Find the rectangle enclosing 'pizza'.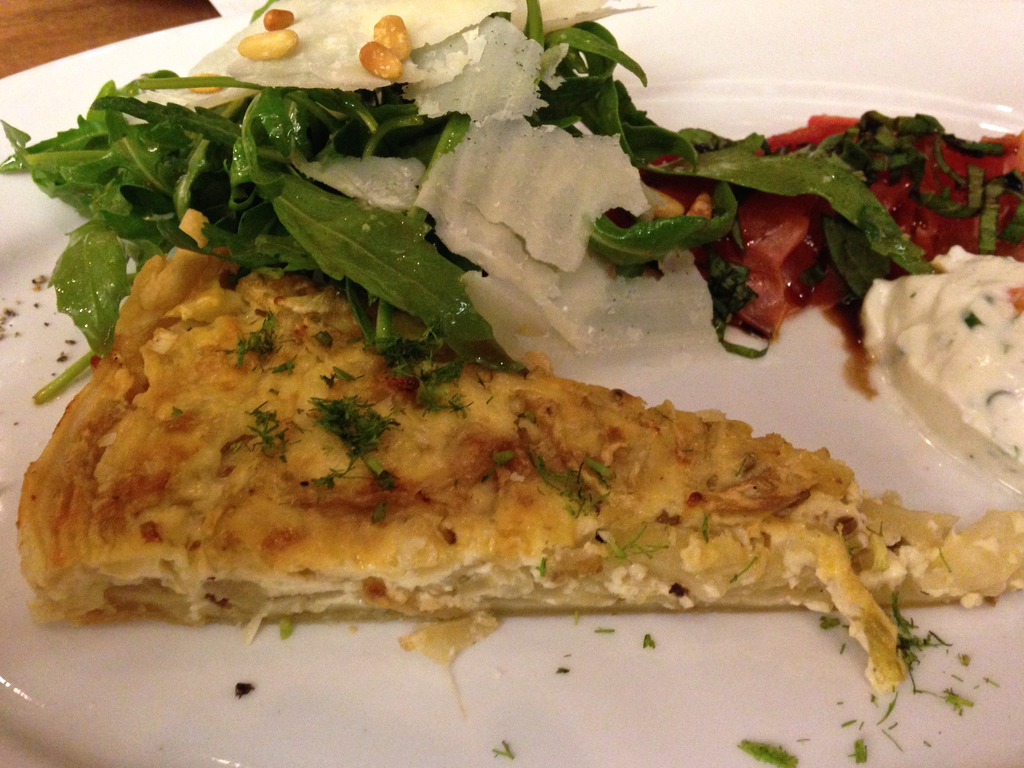
x1=12 y1=205 x2=1023 y2=630.
